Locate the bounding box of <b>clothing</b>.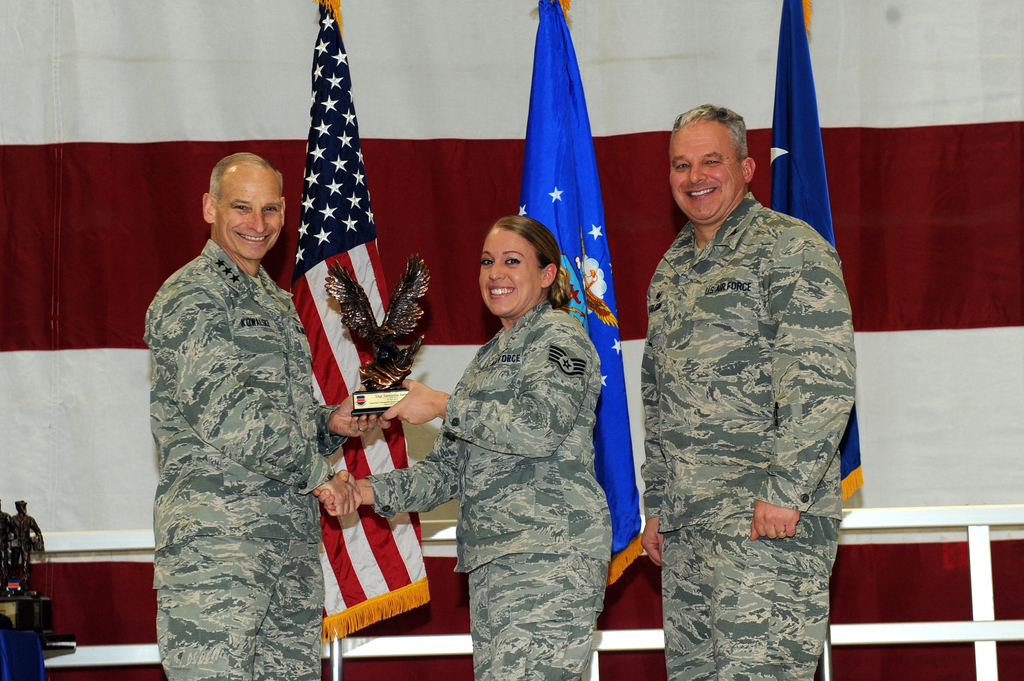
Bounding box: Rect(635, 102, 877, 654).
